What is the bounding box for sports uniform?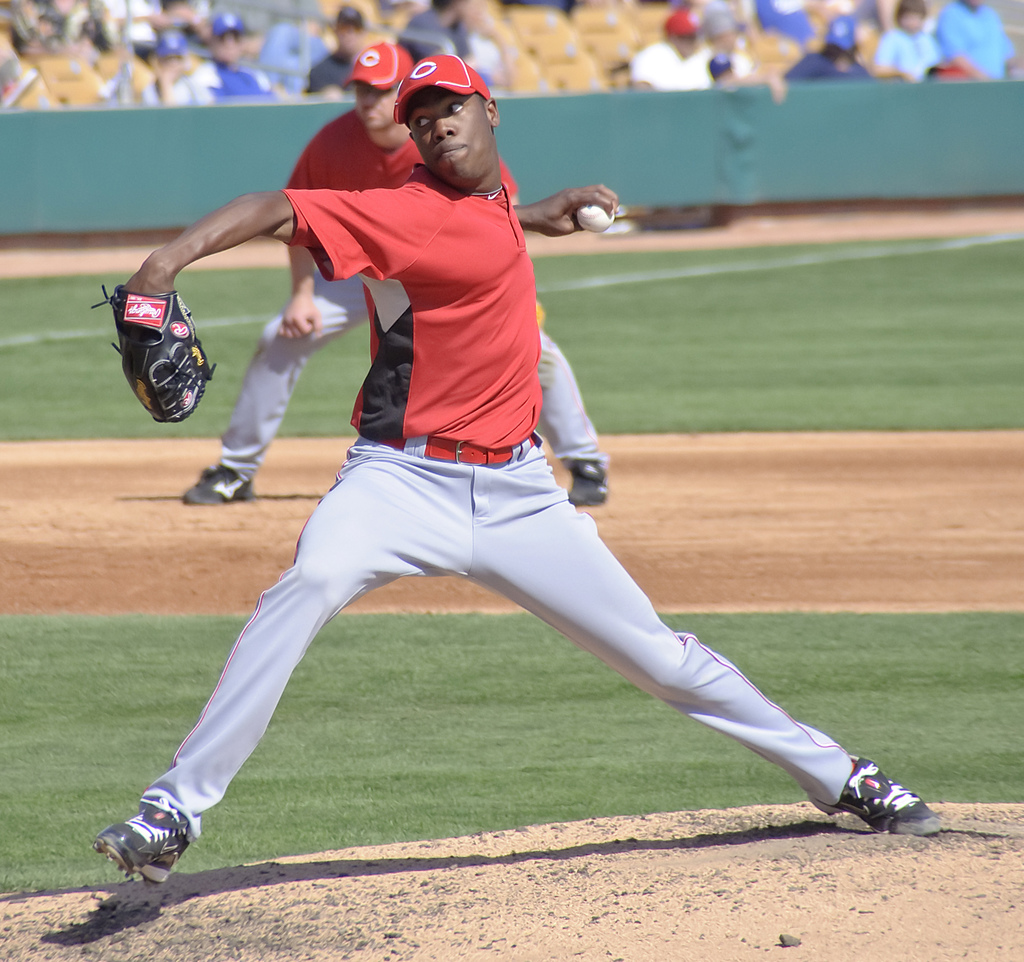
box=[90, 93, 960, 890].
